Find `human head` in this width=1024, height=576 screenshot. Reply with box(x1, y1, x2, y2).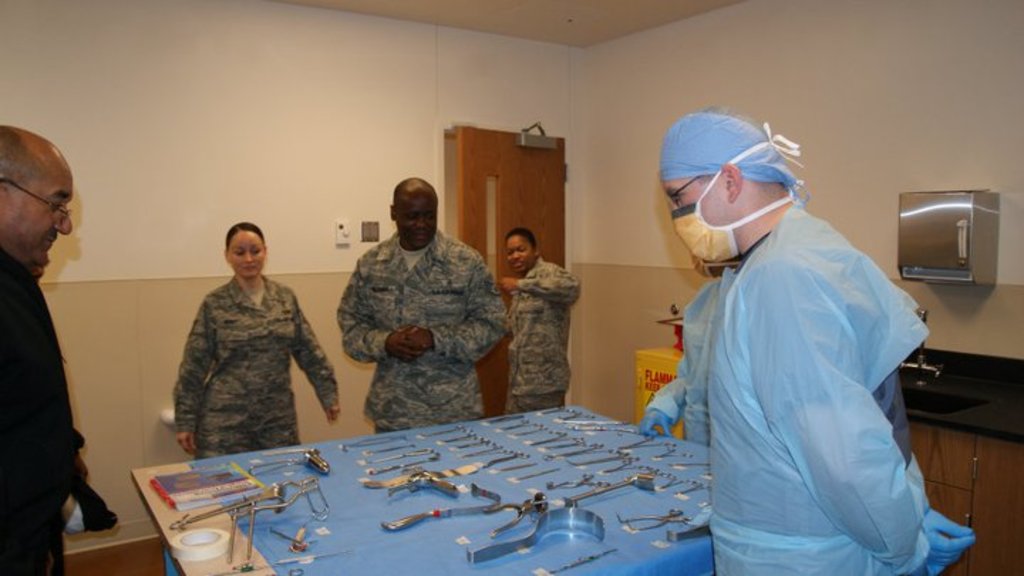
box(658, 110, 788, 263).
